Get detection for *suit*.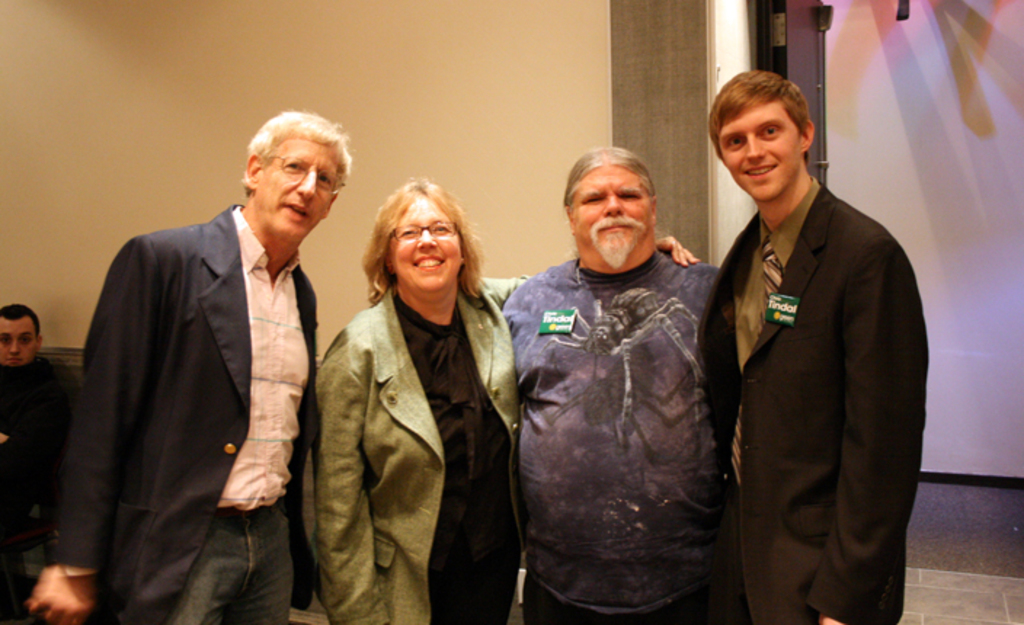
Detection: 695:174:932:624.
